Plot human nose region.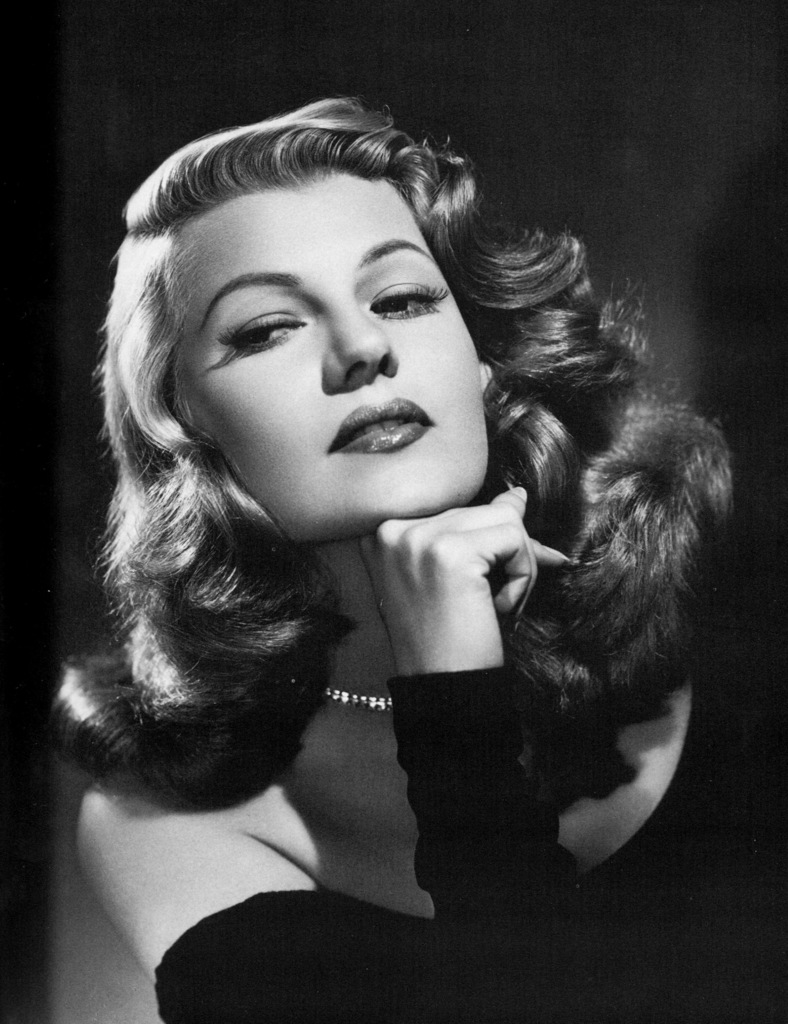
Plotted at pyautogui.locateOnScreen(321, 289, 397, 393).
